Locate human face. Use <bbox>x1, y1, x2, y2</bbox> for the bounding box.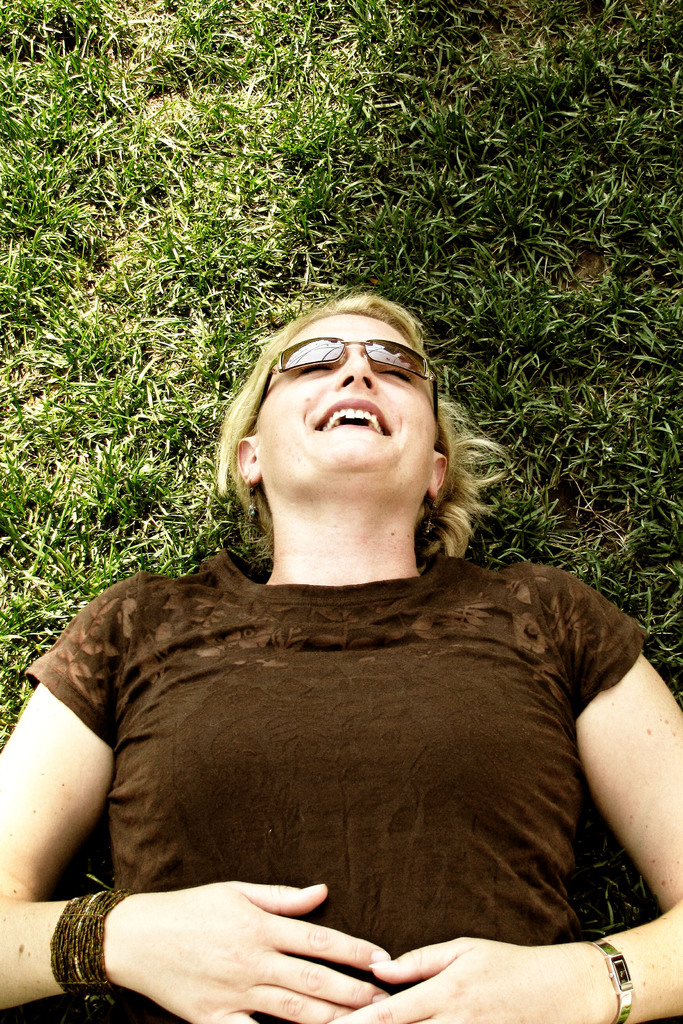
<bbox>254, 305, 434, 493</bbox>.
